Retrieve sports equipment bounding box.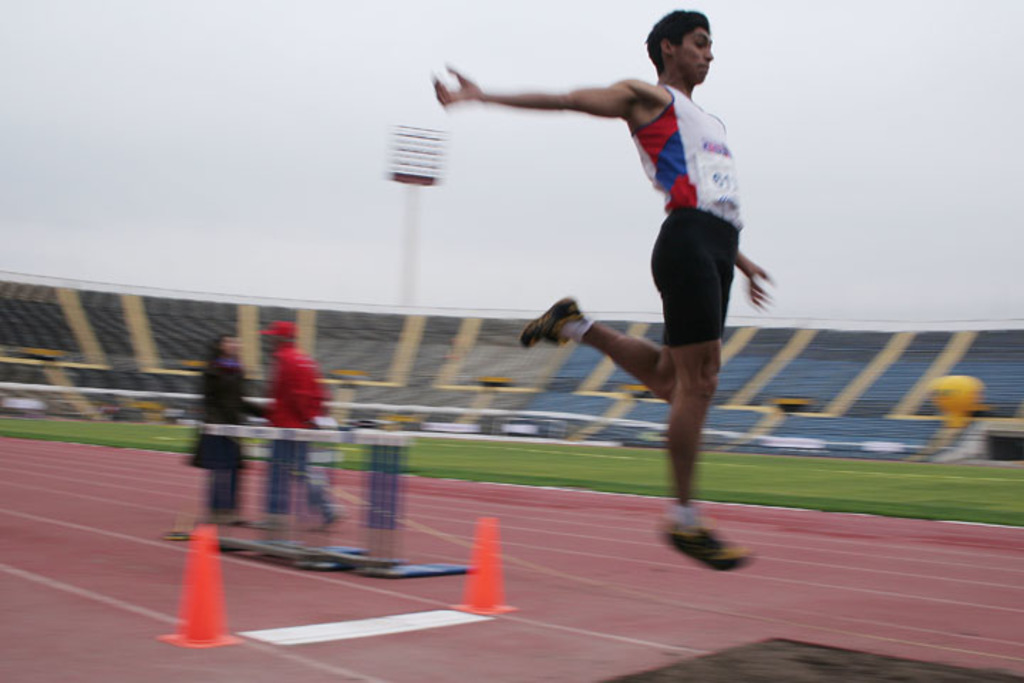
Bounding box: [660, 517, 748, 572].
